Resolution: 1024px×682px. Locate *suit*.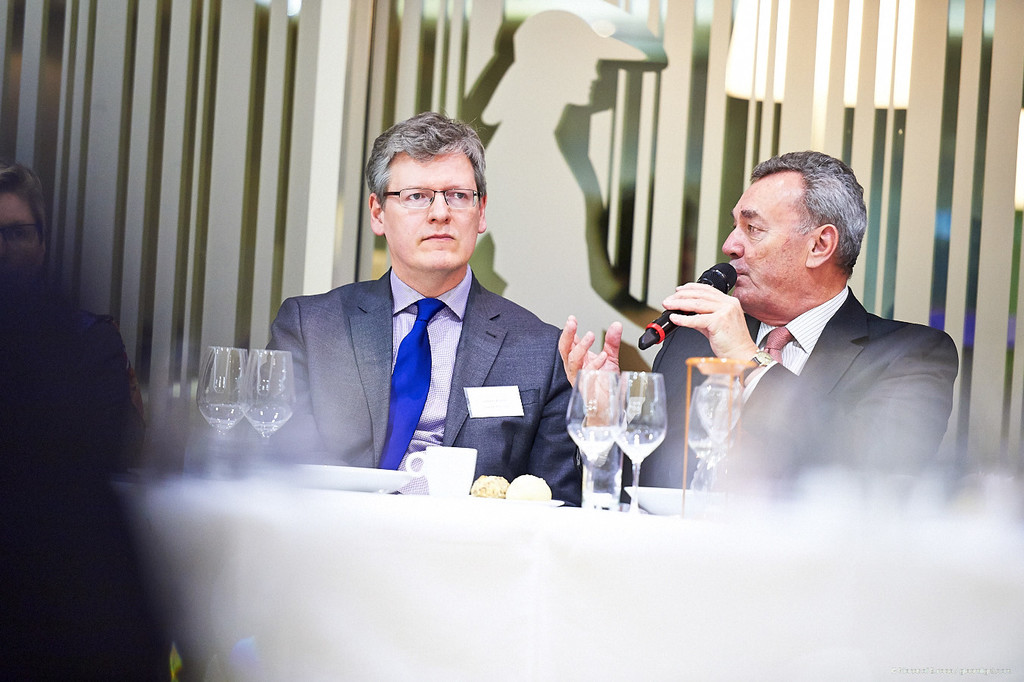
detection(227, 264, 582, 507).
